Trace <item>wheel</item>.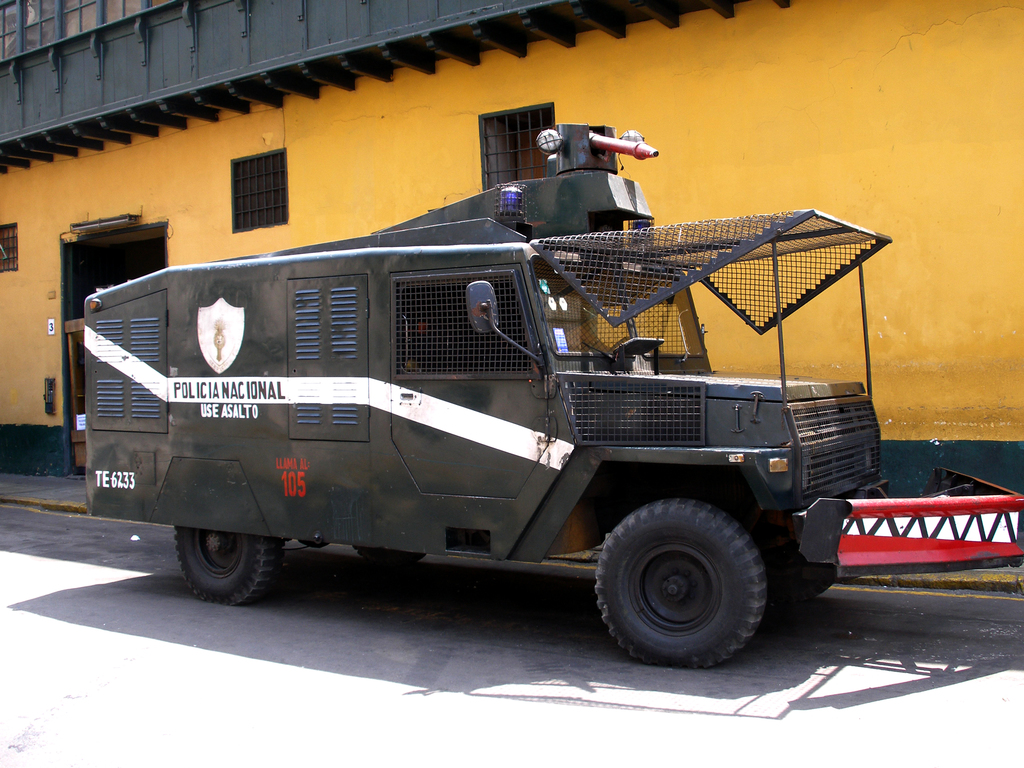
Traced to <bbox>580, 494, 791, 666</bbox>.
